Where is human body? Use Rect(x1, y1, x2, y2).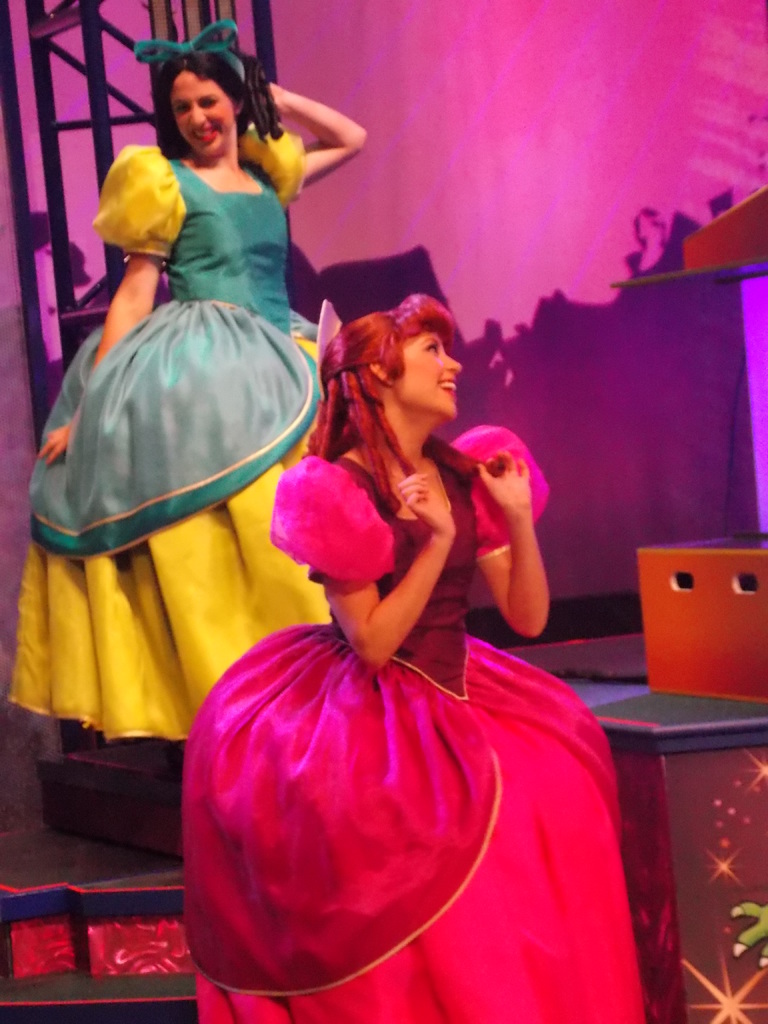
Rect(7, 20, 365, 741).
